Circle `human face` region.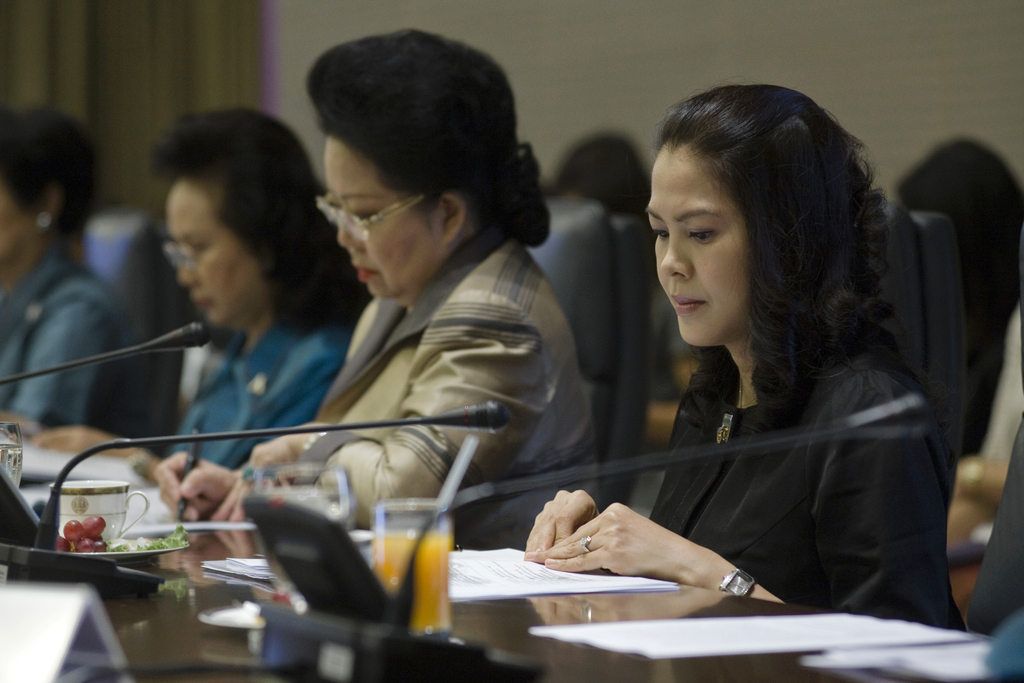
Region: 326,134,435,300.
